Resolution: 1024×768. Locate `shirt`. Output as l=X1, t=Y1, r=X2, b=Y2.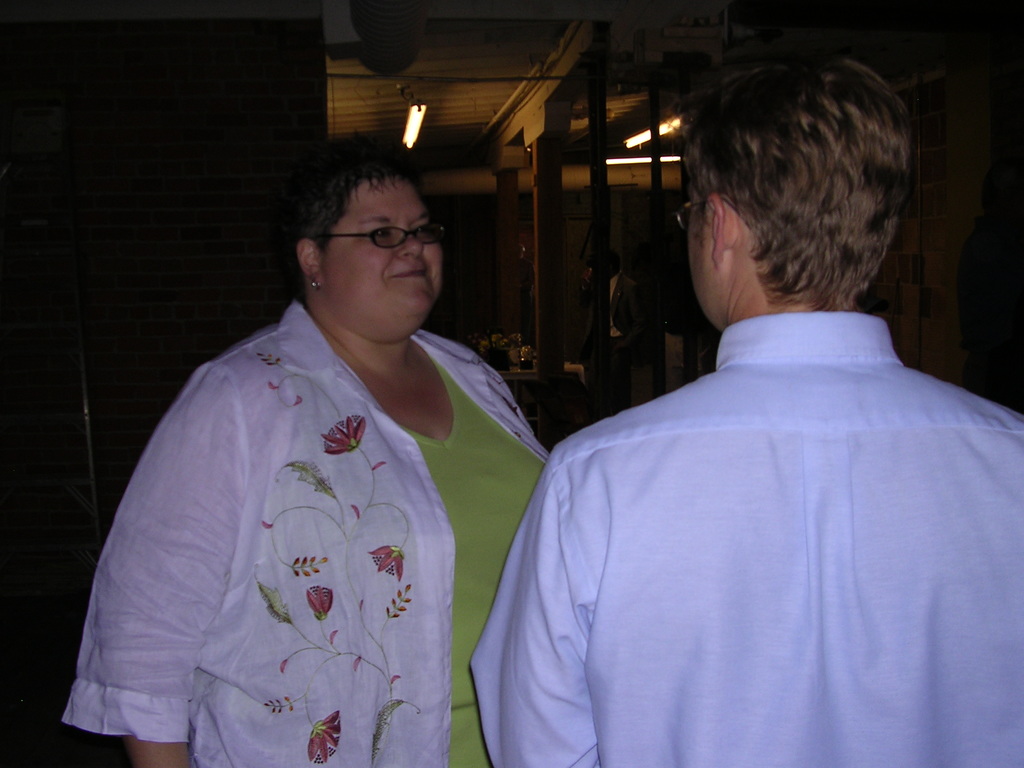
l=468, t=310, r=1022, b=766.
